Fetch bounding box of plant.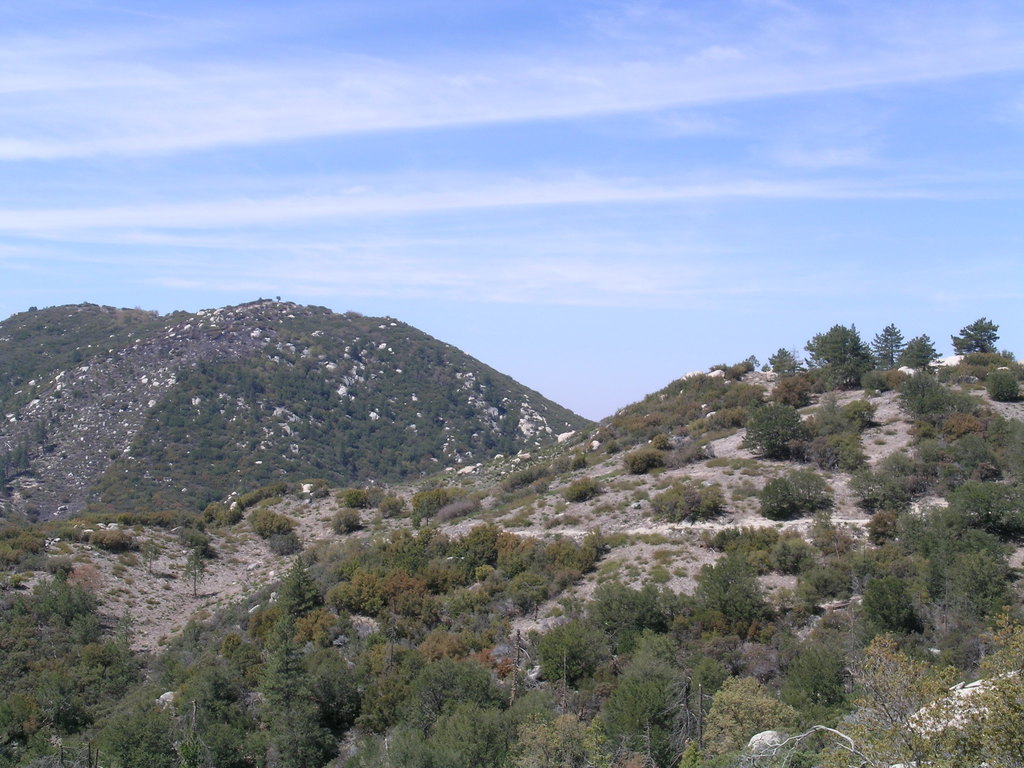
Bbox: 328:504:360:536.
